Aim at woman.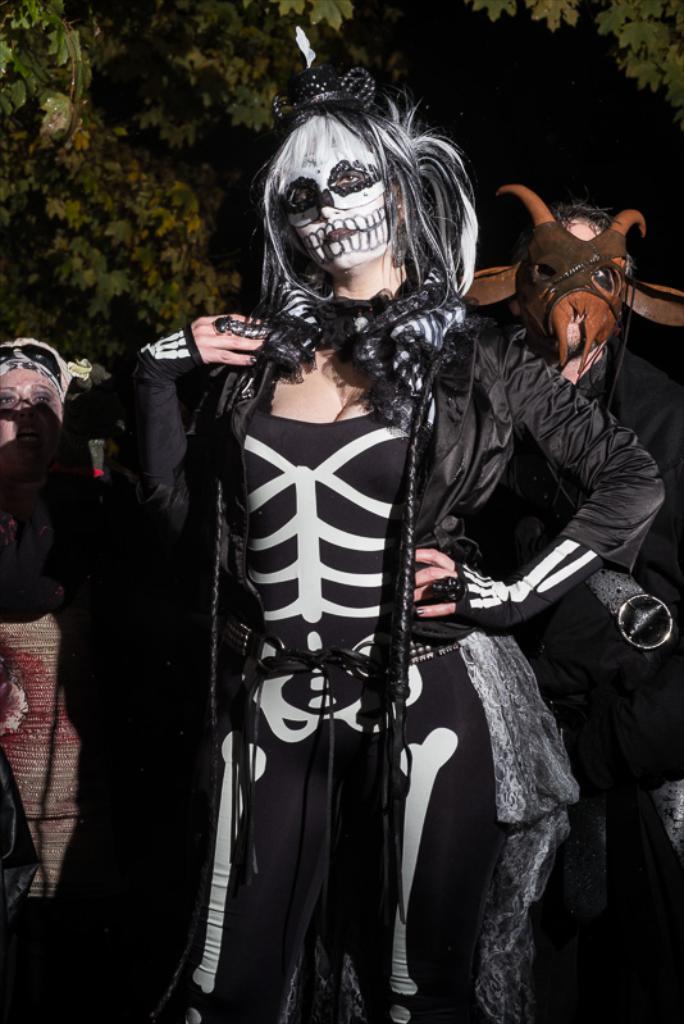
Aimed at [left=0, top=336, right=123, bottom=1023].
